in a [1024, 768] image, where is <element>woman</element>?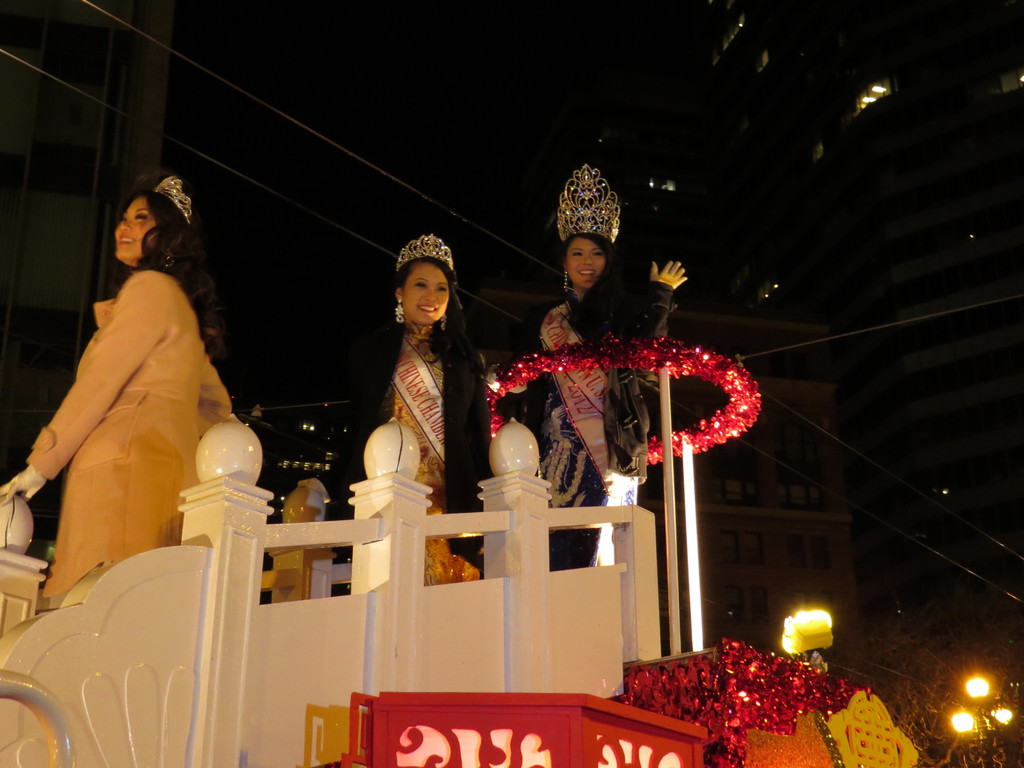
pyautogui.locateOnScreen(521, 161, 690, 567).
